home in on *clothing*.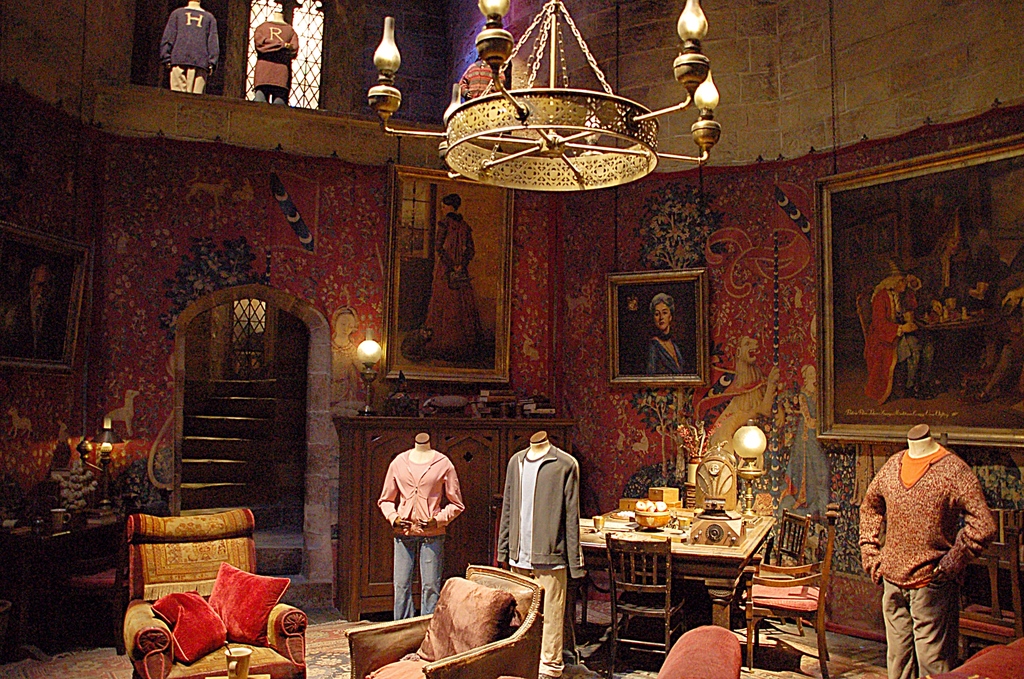
Homed in at {"x1": 371, "y1": 449, "x2": 471, "y2": 622}.
